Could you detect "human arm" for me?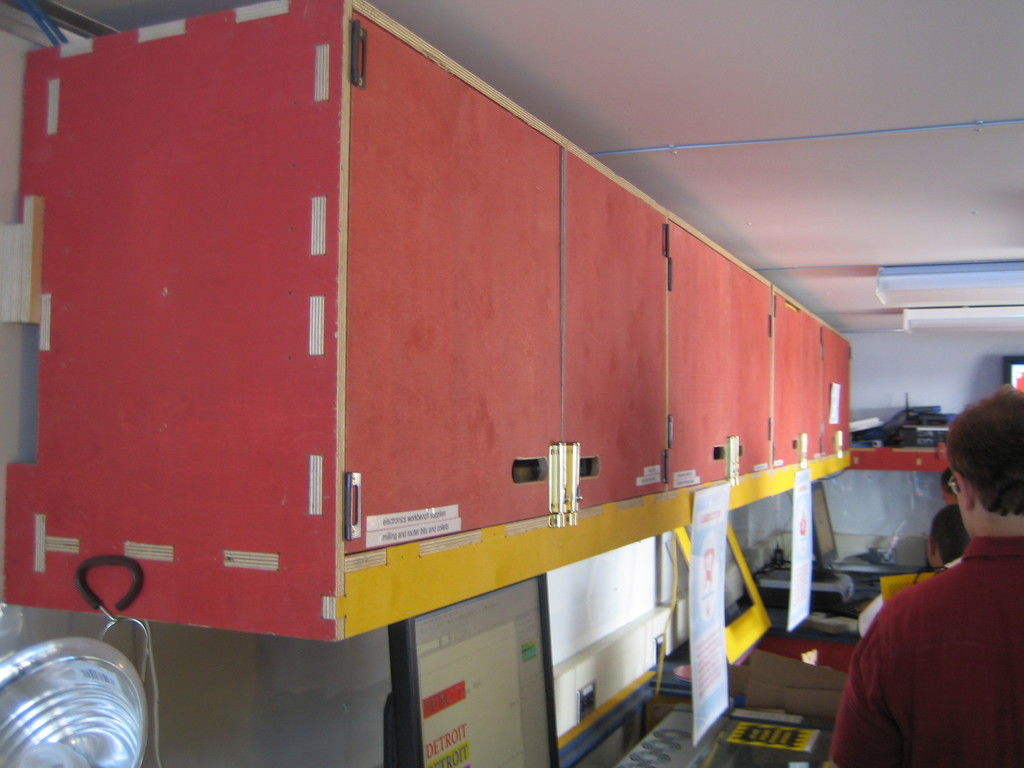
Detection result: Rect(831, 591, 916, 767).
